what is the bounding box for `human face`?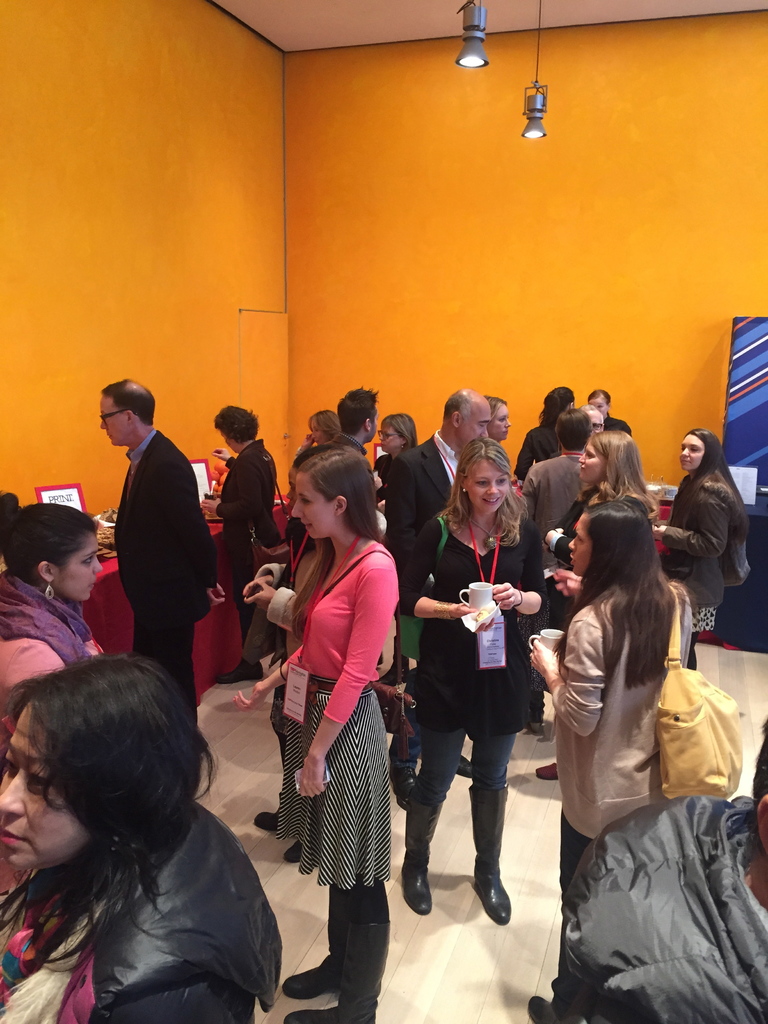
locate(591, 394, 607, 413).
